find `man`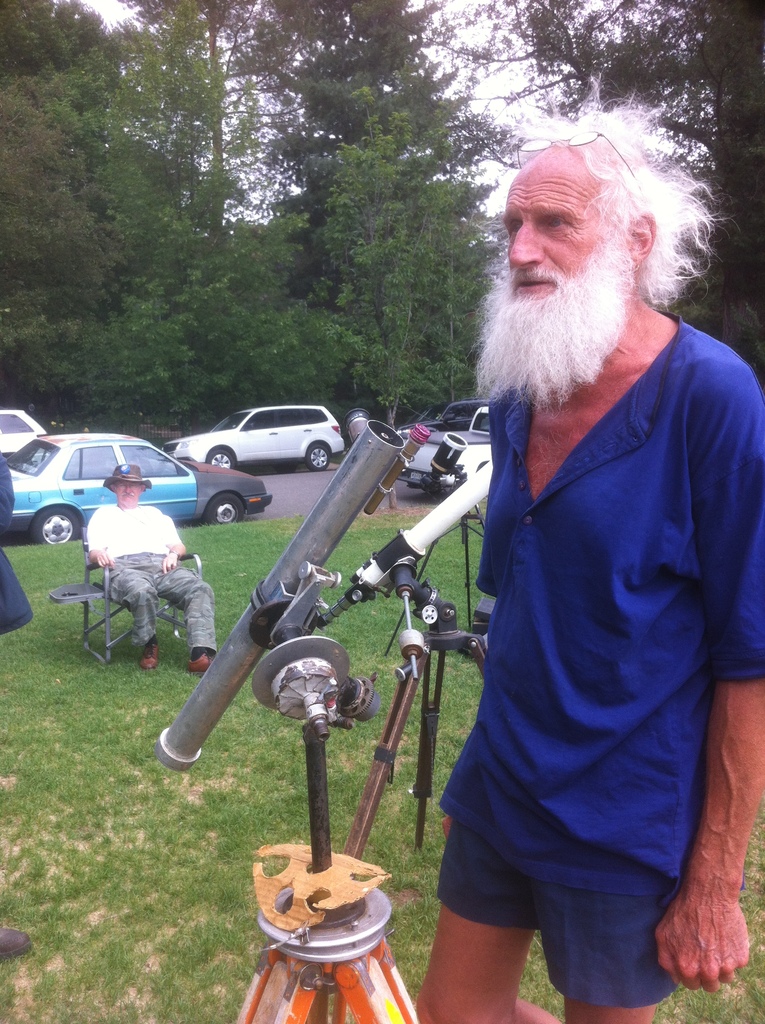
x1=405, y1=126, x2=750, y2=1005
